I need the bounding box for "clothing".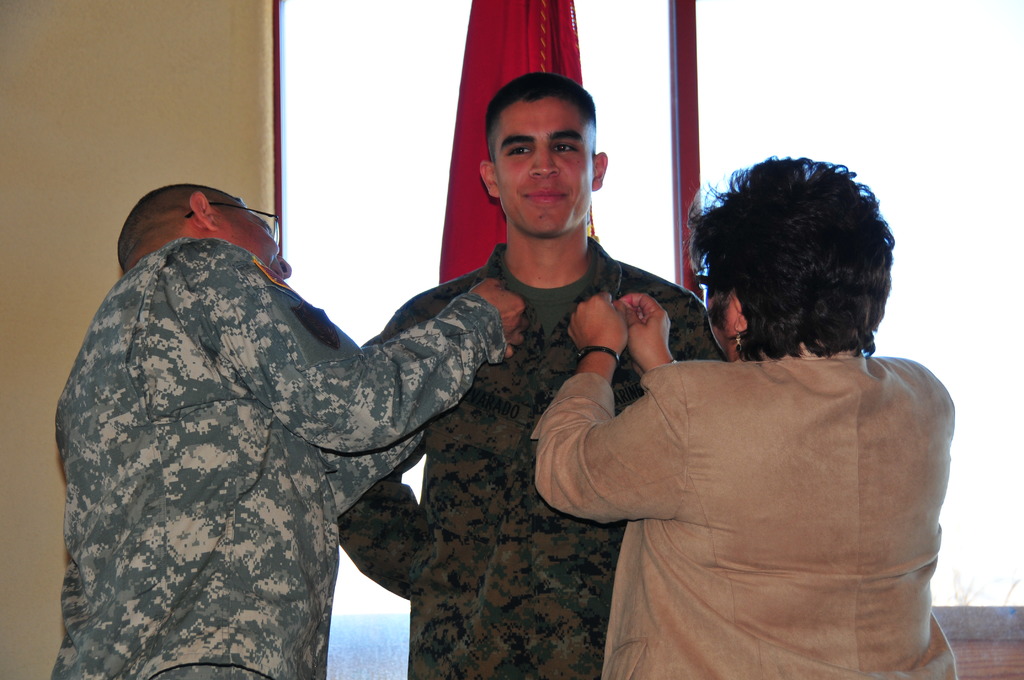
Here it is: Rect(324, 239, 721, 679).
